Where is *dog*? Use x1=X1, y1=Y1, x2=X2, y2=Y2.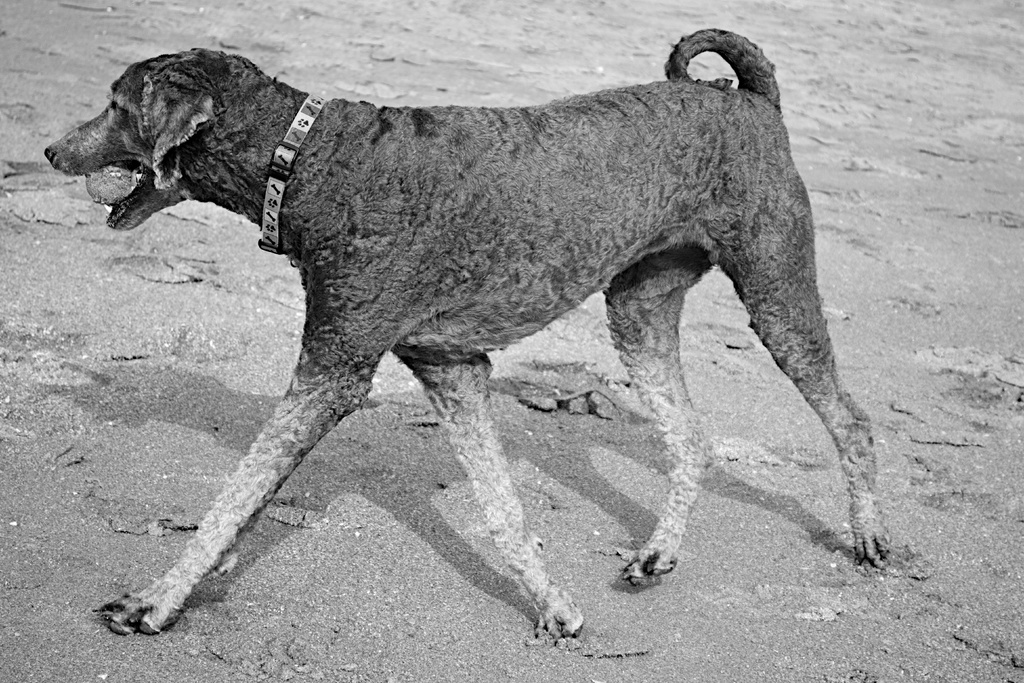
x1=43, y1=23, x2=893, y2=642.
